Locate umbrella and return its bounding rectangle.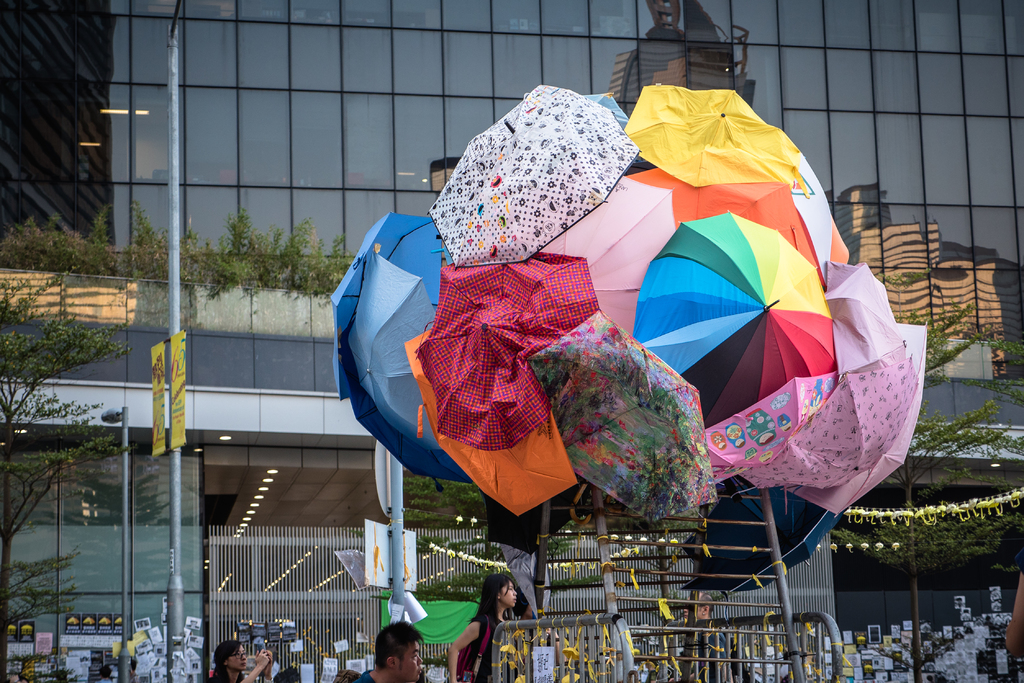
region(335, 202, 480, 488).
